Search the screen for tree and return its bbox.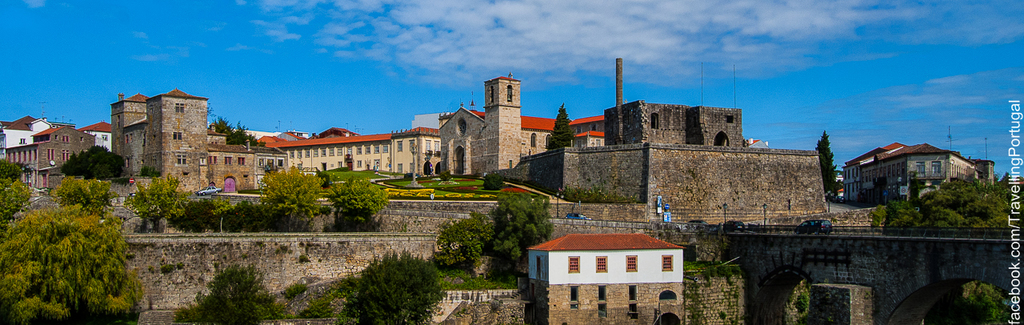
Found: l=254, t=162, r=322, b=233.
